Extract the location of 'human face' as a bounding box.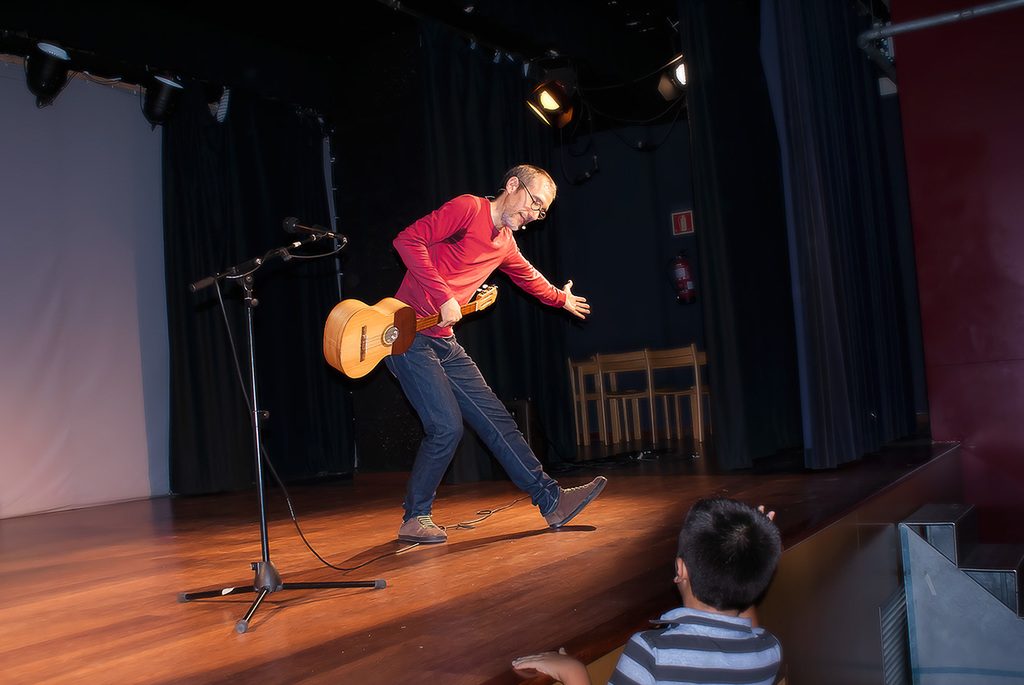
509, 190, 559, 227.
